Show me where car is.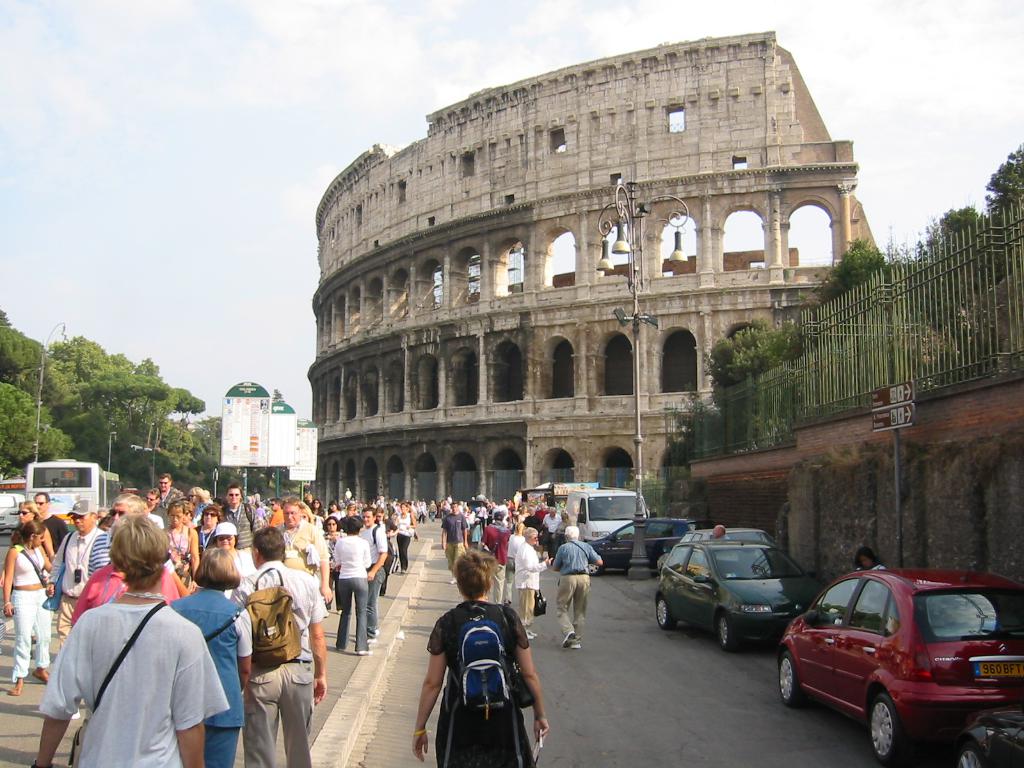
car is at x1=774 y1=564 x2=1023 y2=767.
